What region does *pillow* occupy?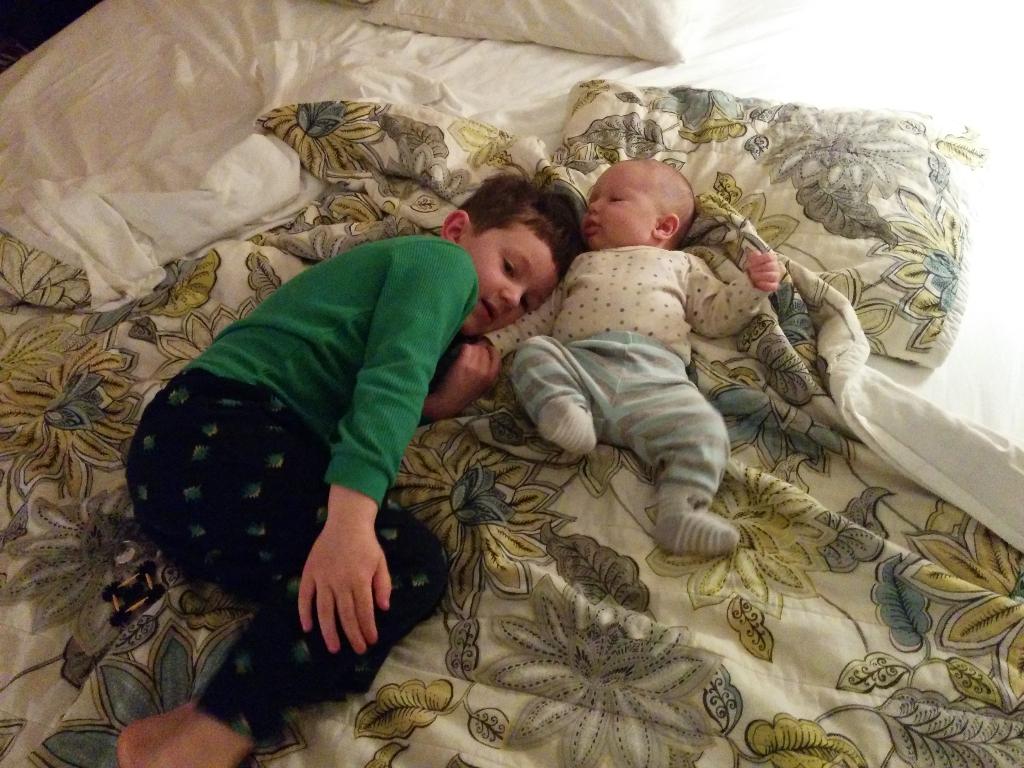
(551, 78, 988, 369).
